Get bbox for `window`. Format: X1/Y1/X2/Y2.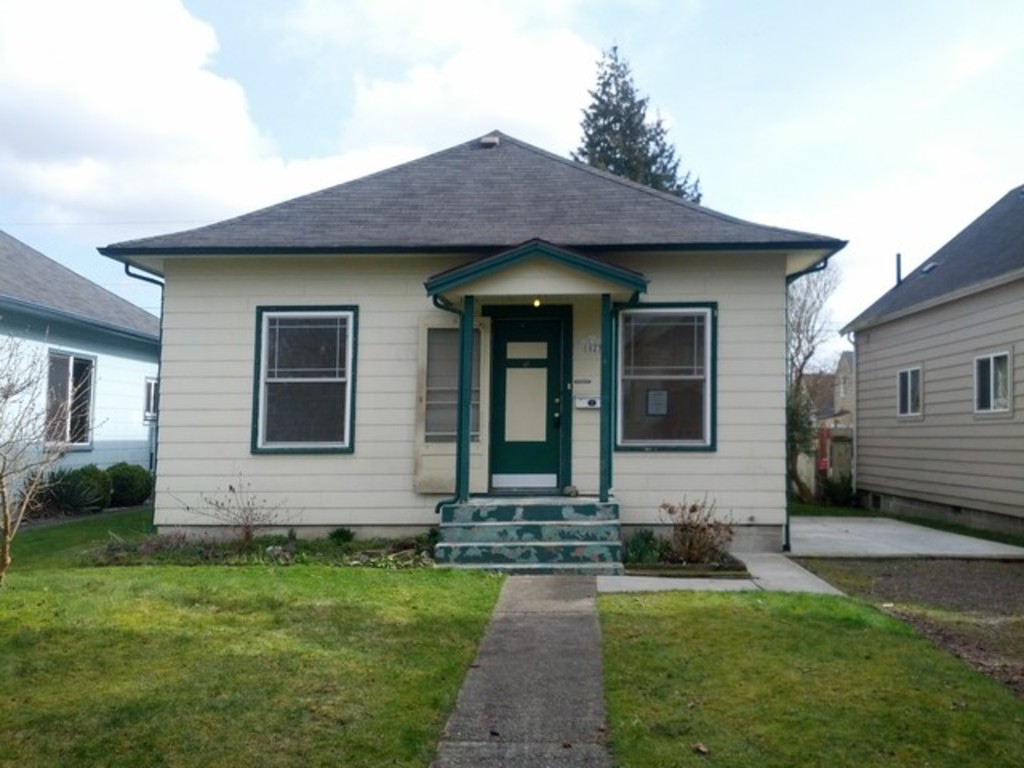
242/280/360/469.
